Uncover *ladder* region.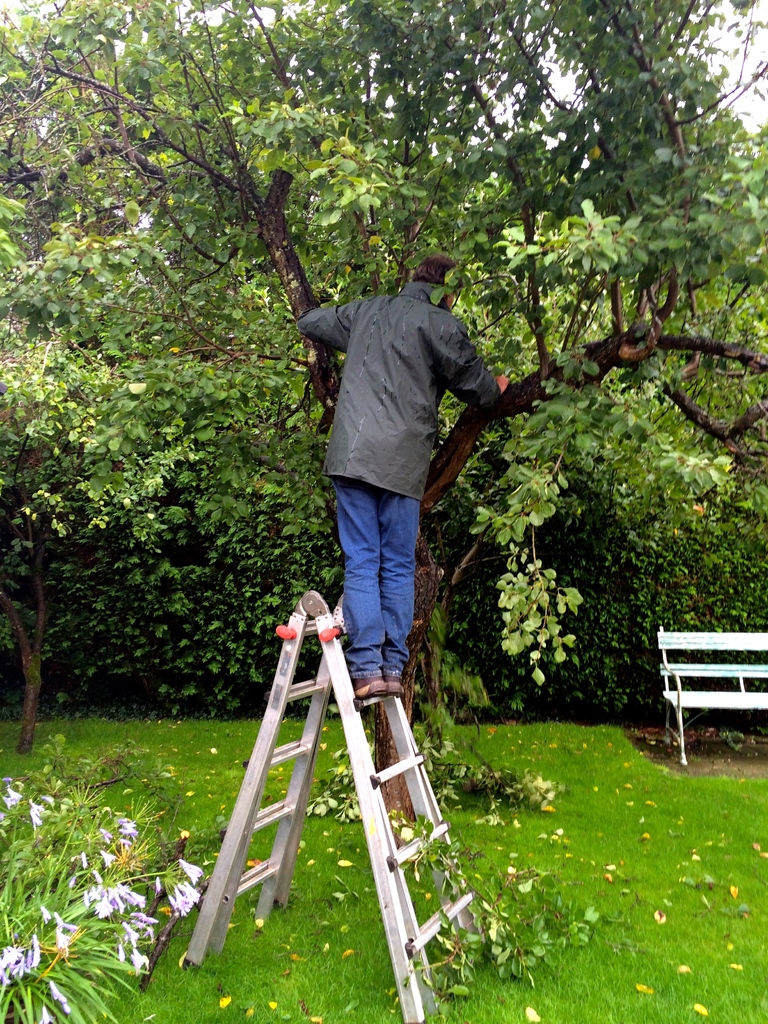
Uncovered: box(182, 590, 486, 1020).
